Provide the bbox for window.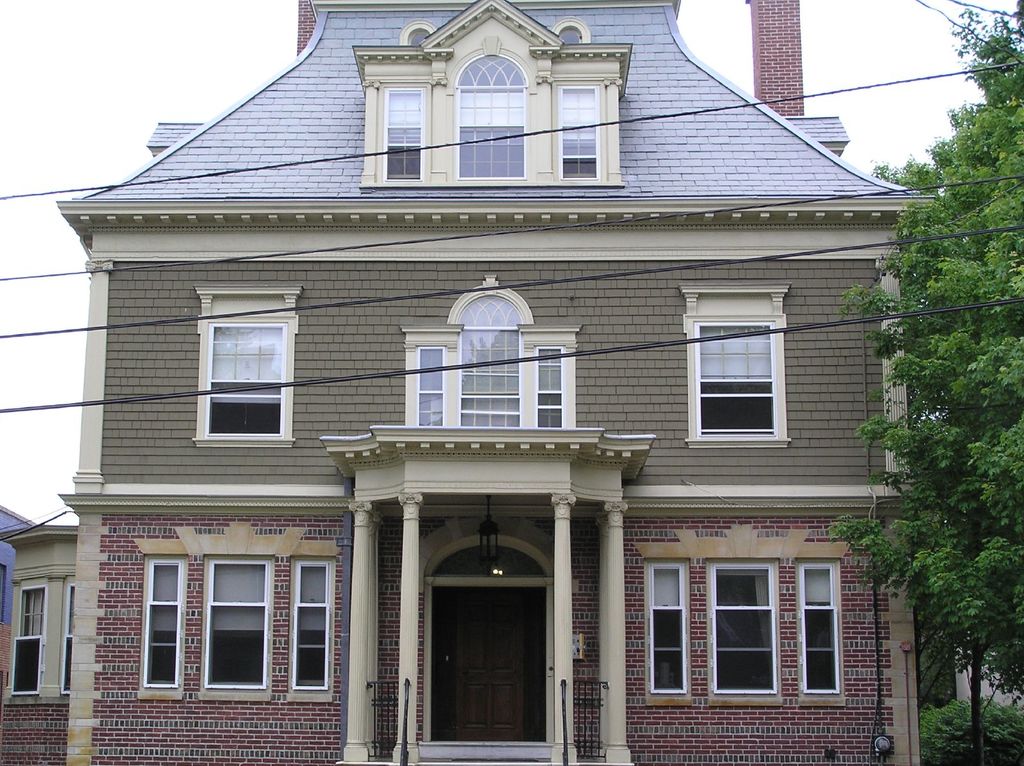
{"x1": 18, "y1": 592, "x2": 51, "y2": 641}.
